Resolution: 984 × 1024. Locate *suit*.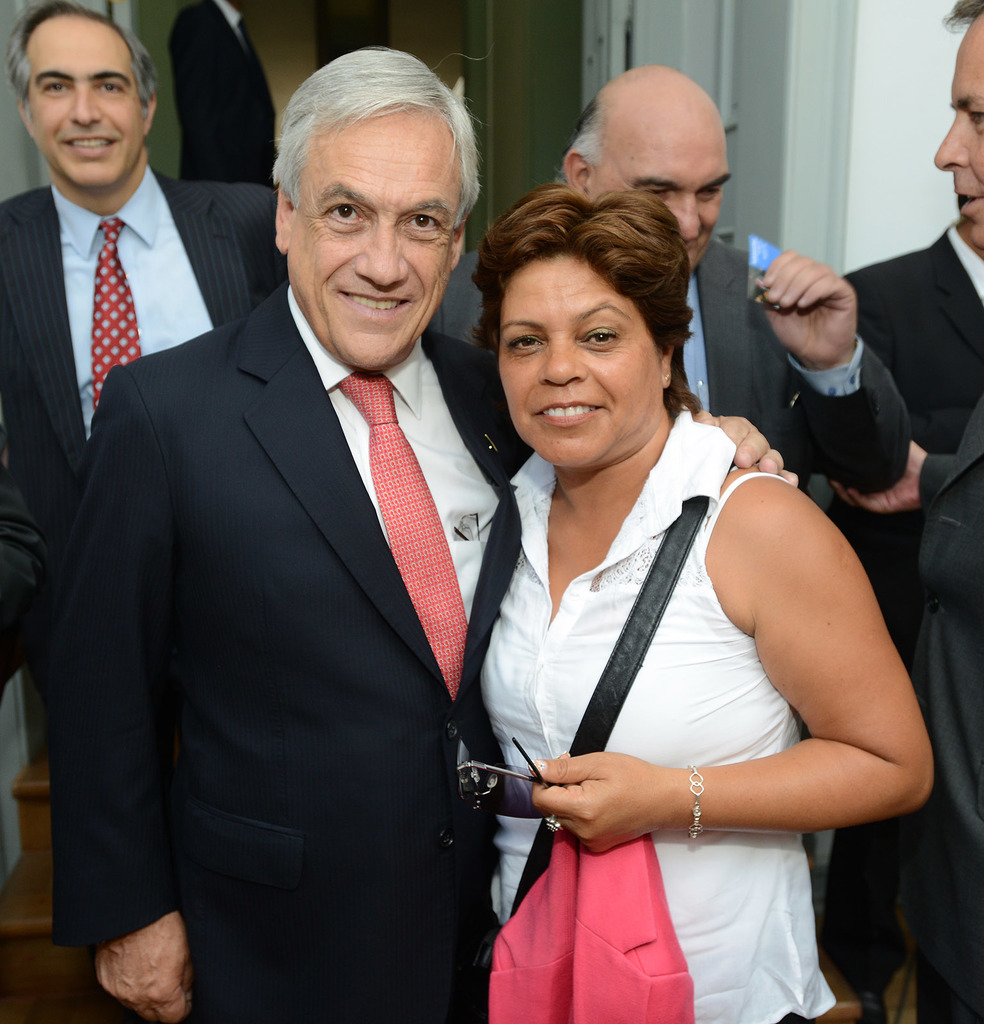
[169,0,273,183].
